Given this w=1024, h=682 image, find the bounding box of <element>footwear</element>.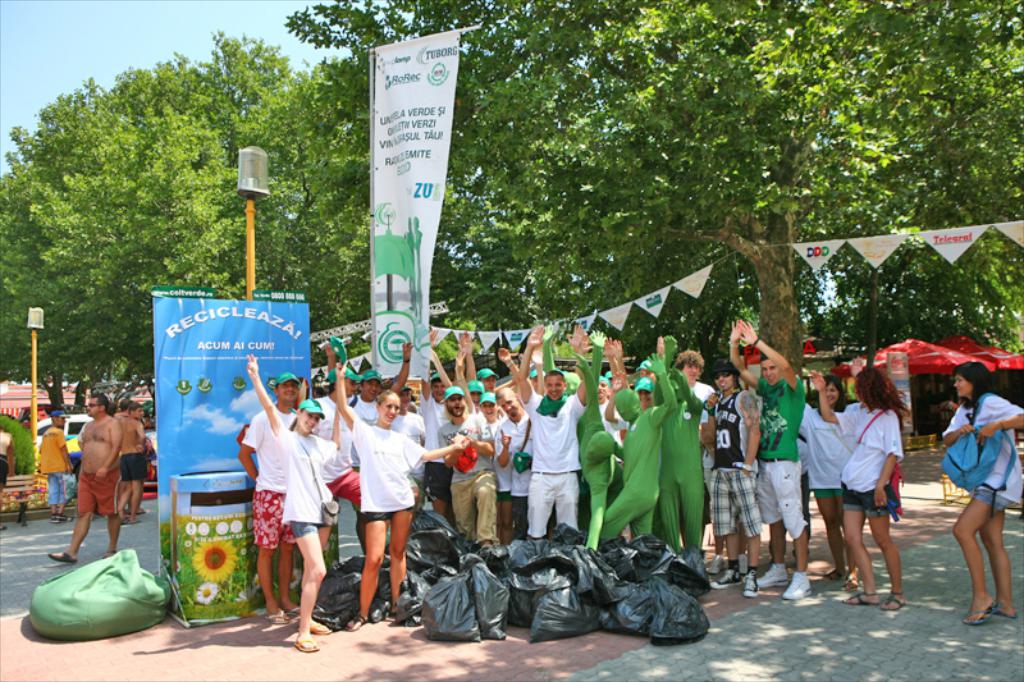
<bbox>760, 562, 790, 587</bbox>.
